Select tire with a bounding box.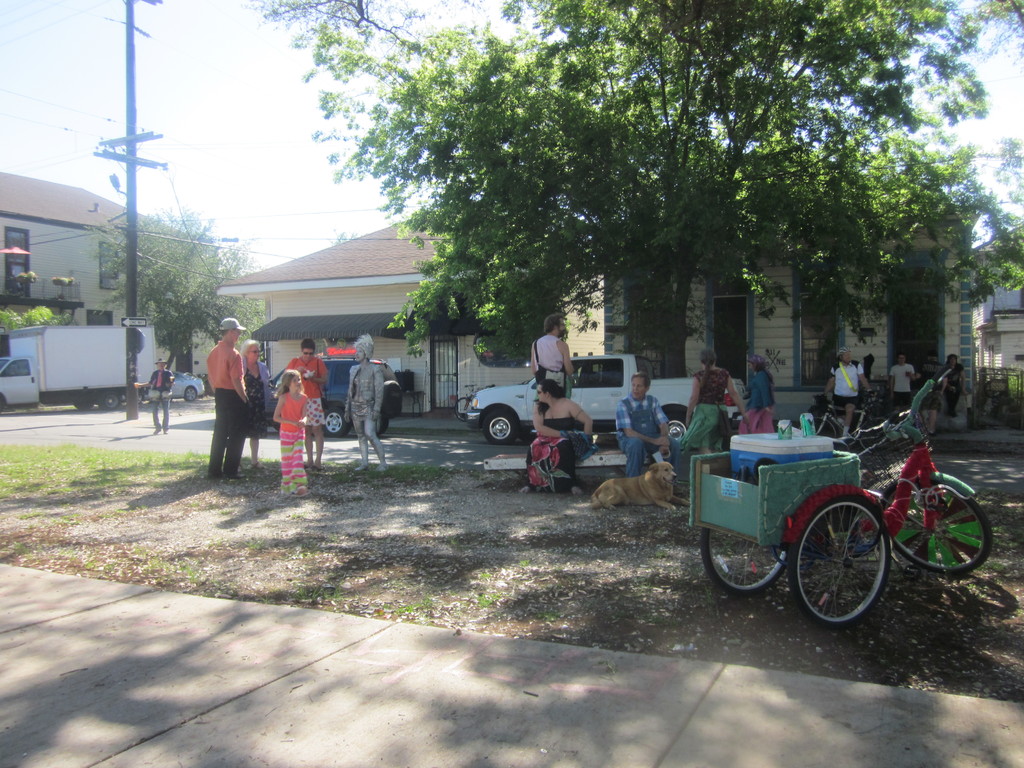
(321,406,350,437).
